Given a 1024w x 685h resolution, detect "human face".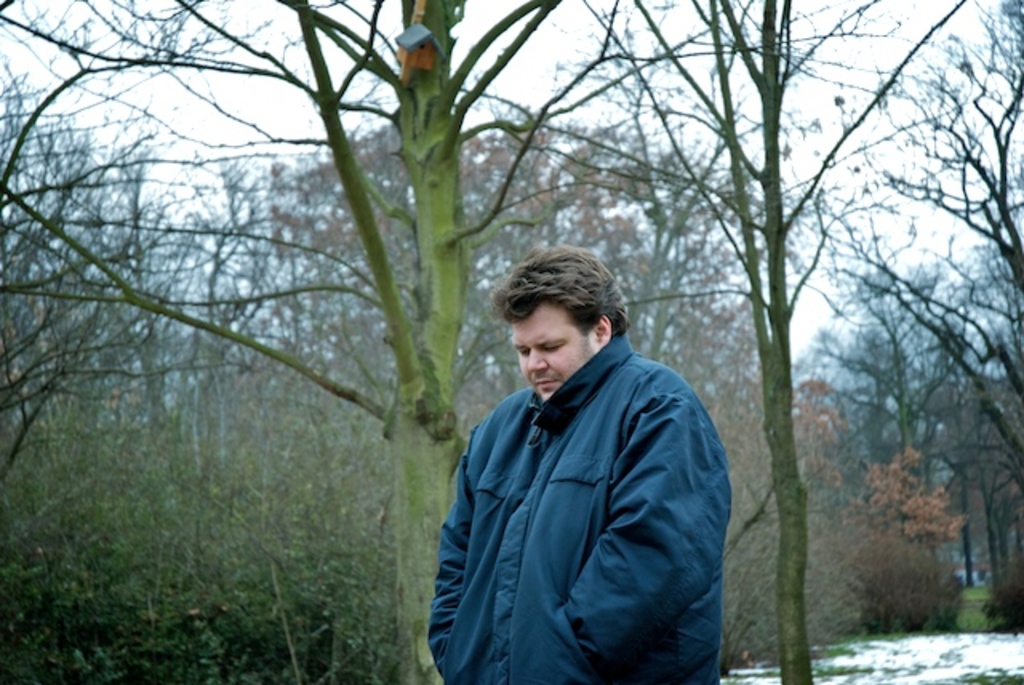
{"x1": 509, "y1": 307, "x2": 594, "y2": 400}.
